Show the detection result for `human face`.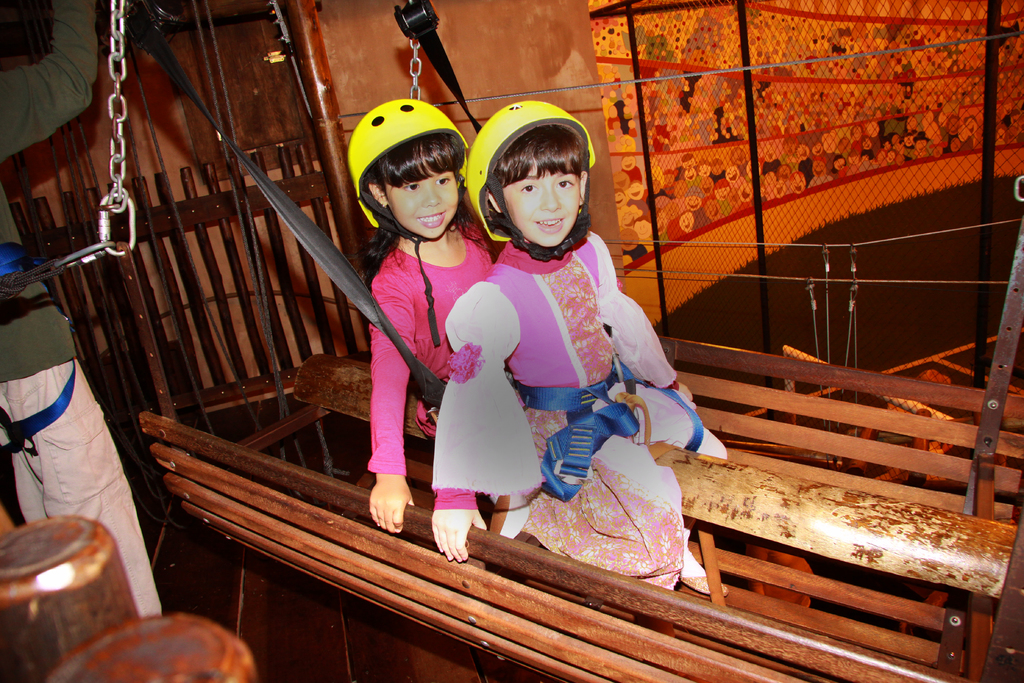
detection(386, 154, 458, 240).
